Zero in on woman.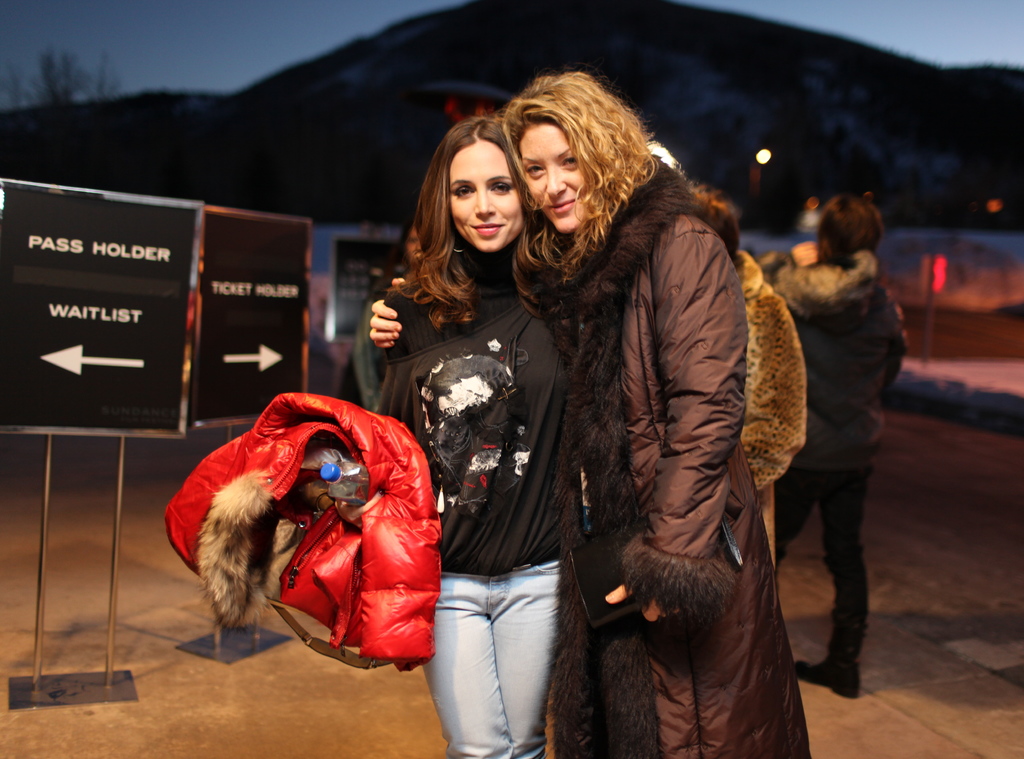
Zeroed in: [x1=749, y1=193, x2=917, y2=700].
